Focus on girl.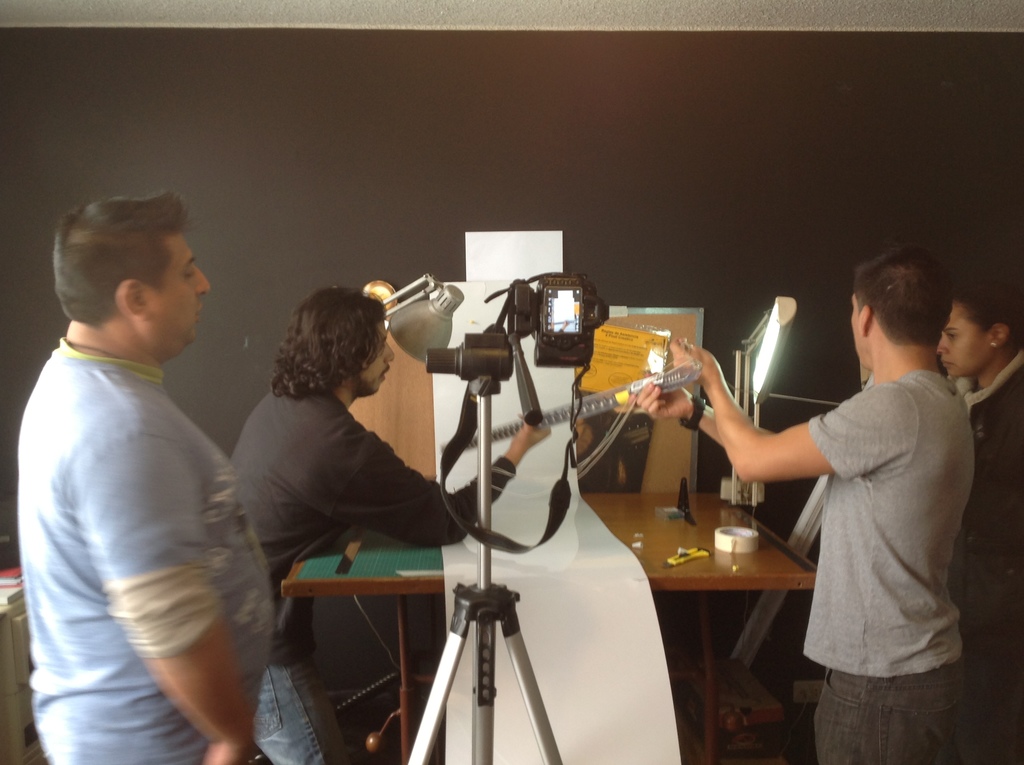
Focused at {"left": 936, "top": 282, "right": 1023, "bottom": 764}.
